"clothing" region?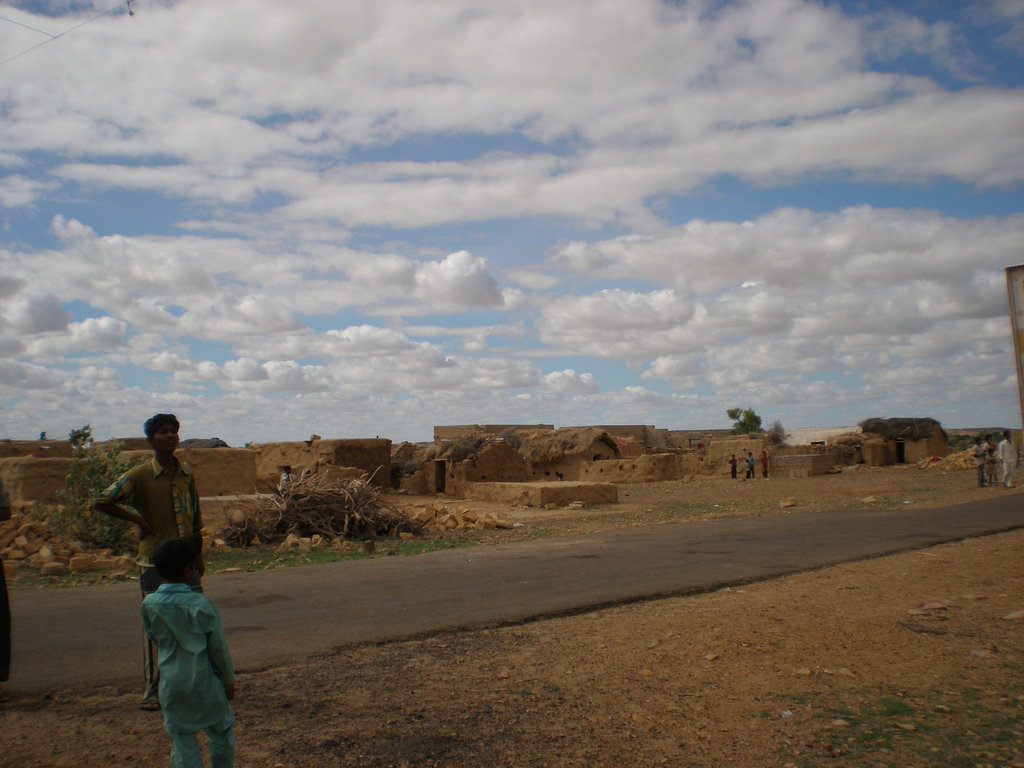
Rect(278, 473, 298, 492)
